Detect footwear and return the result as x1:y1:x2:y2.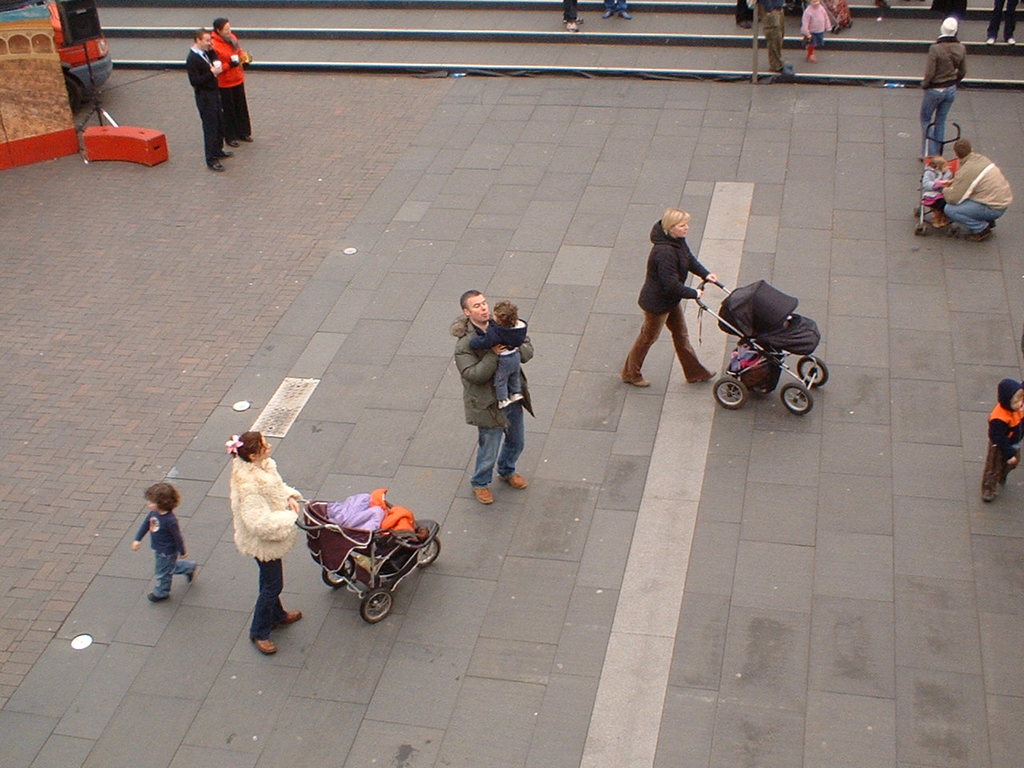
576:17:585:23.
